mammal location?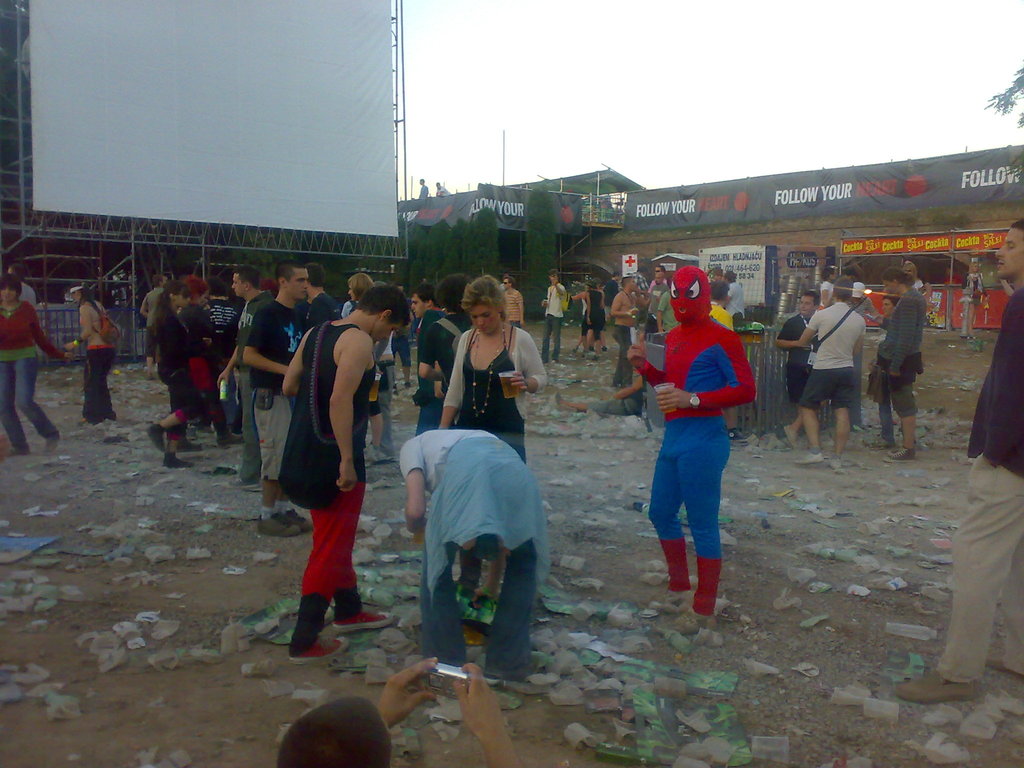
[435, 180, 453, 196]
